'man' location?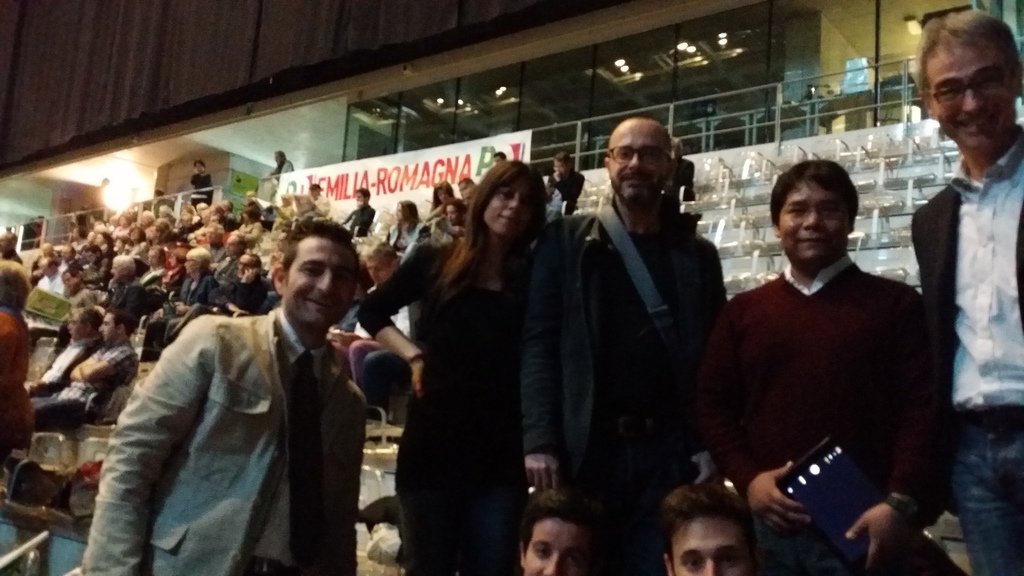
x1=710, y1=154, x2=928, y2=575
